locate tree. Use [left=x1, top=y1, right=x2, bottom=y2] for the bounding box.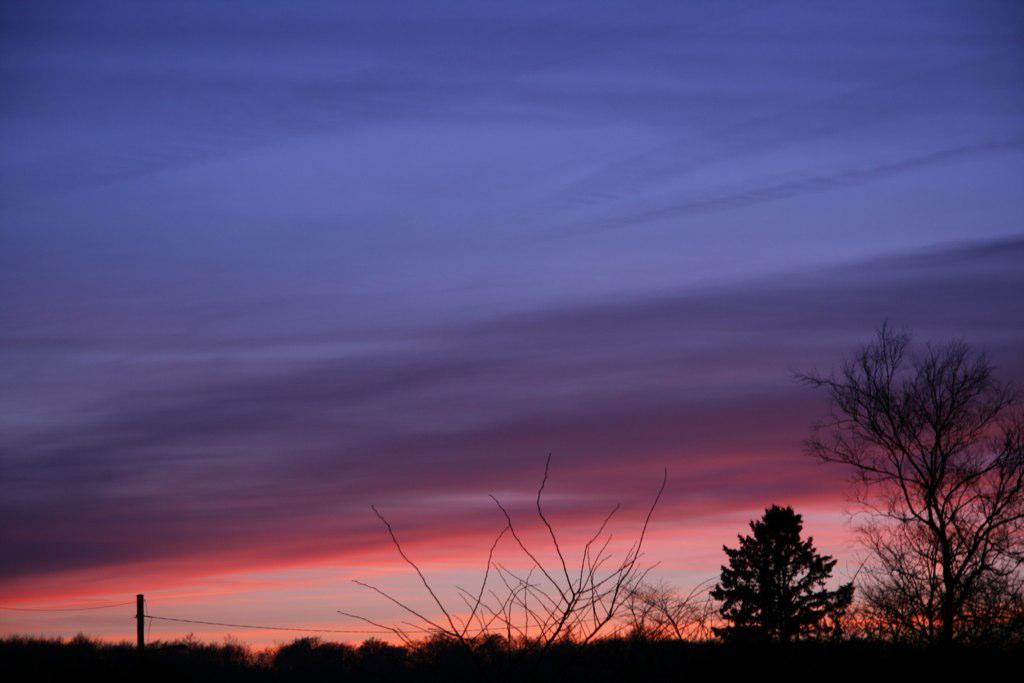
[left=704, top=493, right=859, bottom=647].
